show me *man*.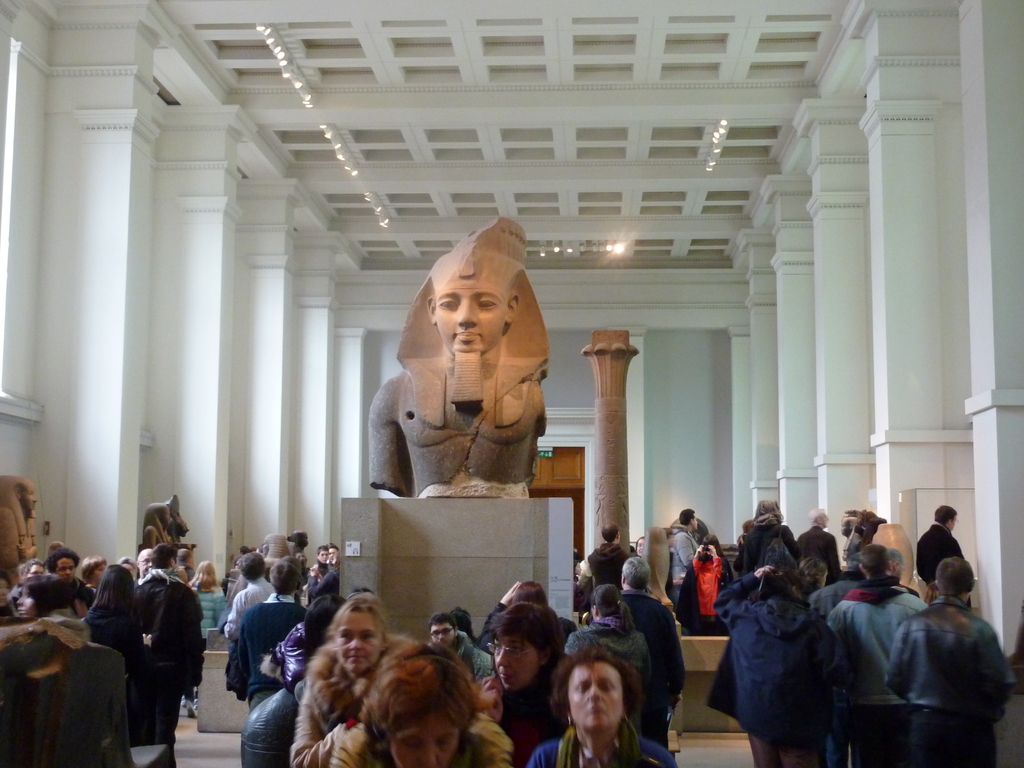
*man* is here: 671,506,700,611.
